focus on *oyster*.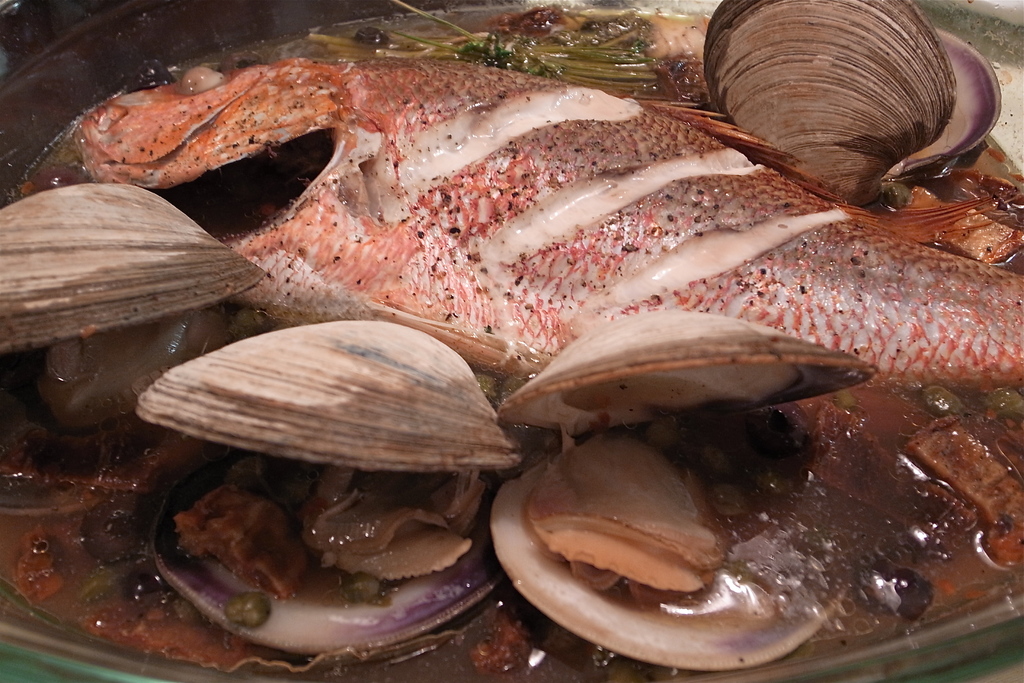
Focused at BBox(134, 322, 522, 650).
